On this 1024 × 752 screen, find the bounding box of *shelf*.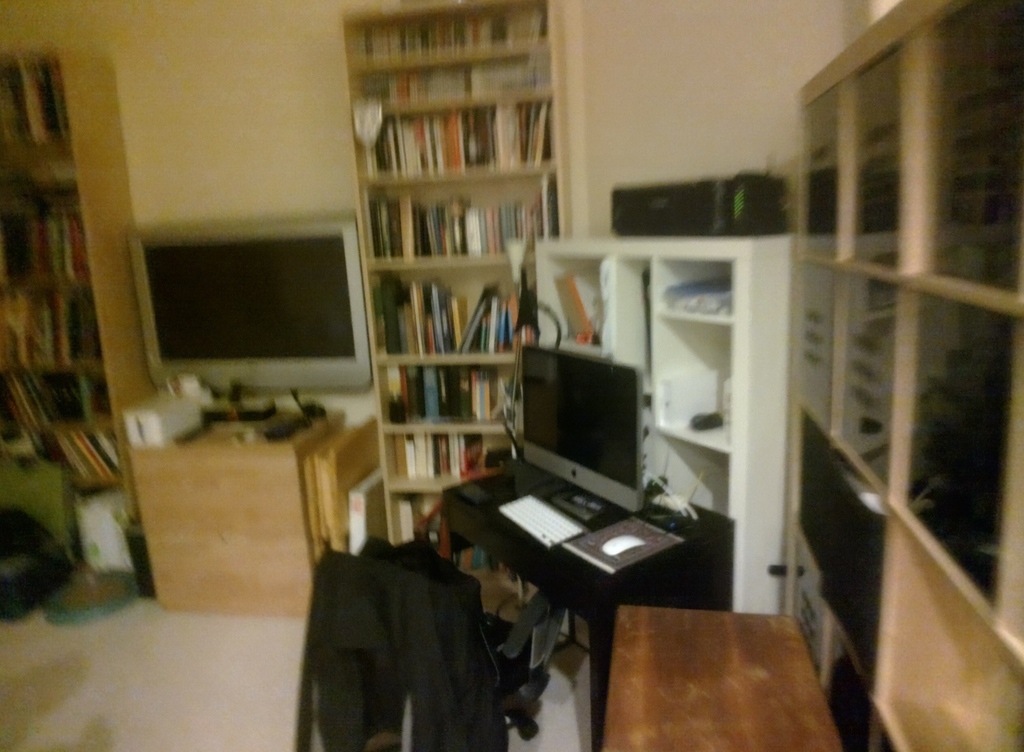
Bounding box: bbox=(365, 106, 556, 167).
